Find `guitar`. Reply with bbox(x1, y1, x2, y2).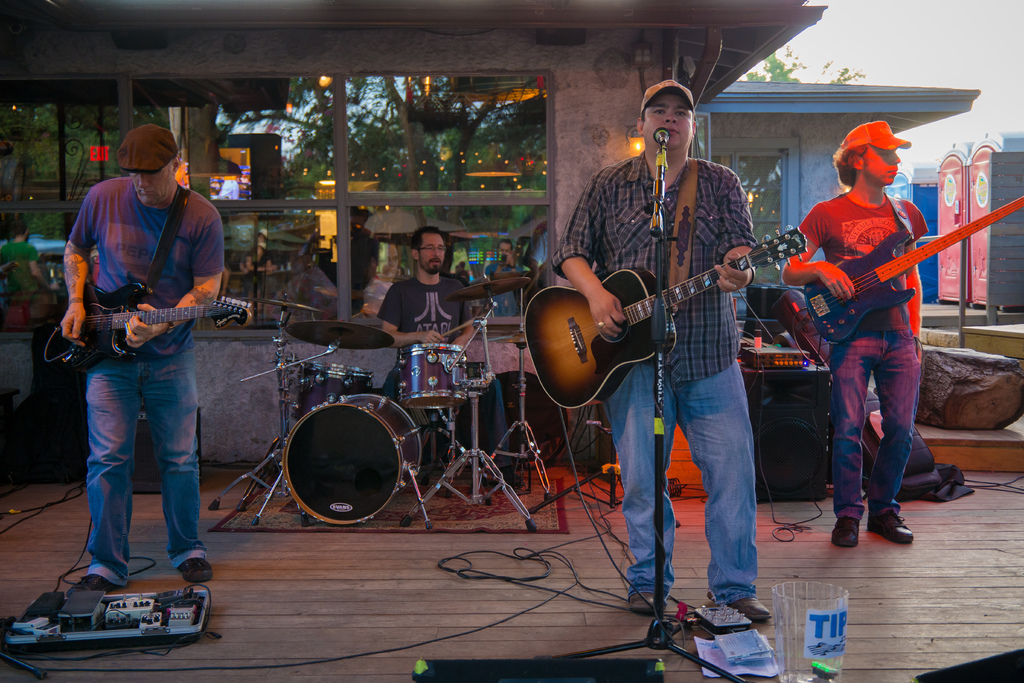
bbox(521, 224, 810, 409).
